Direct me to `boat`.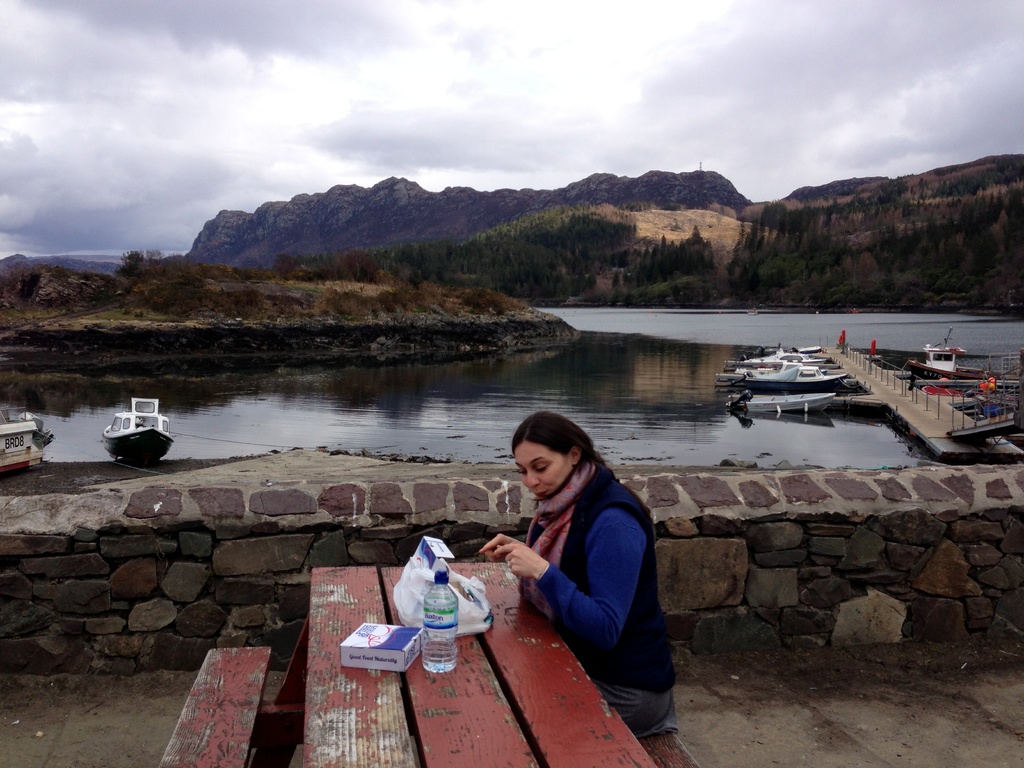
Direction: select_region(922, 376, 969, 397).
